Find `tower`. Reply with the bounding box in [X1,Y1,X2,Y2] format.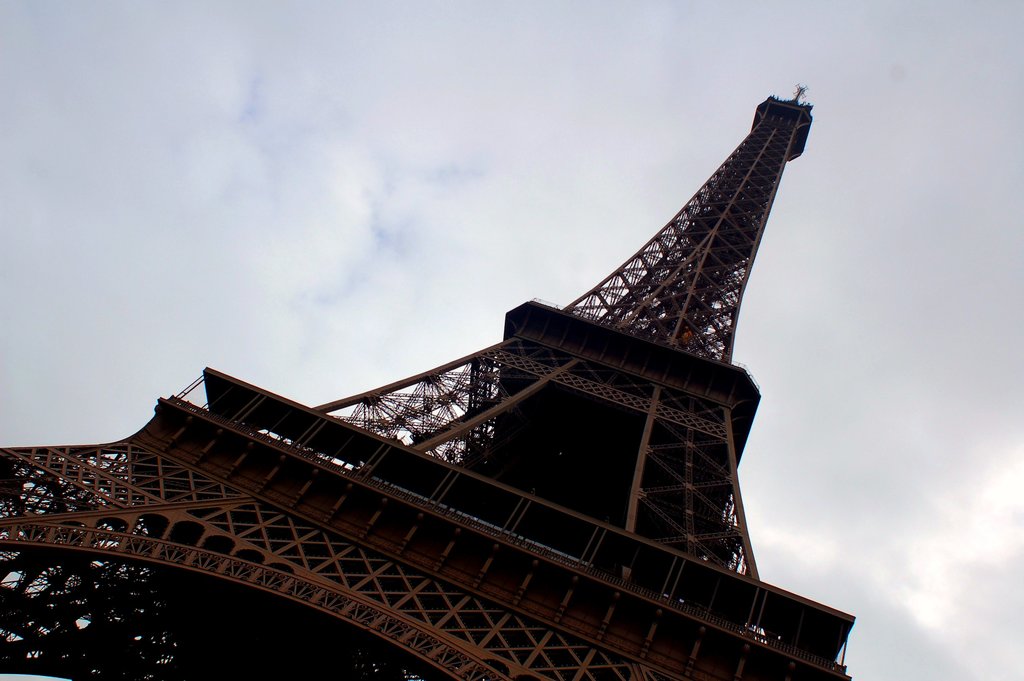
[0,81,854,680].
